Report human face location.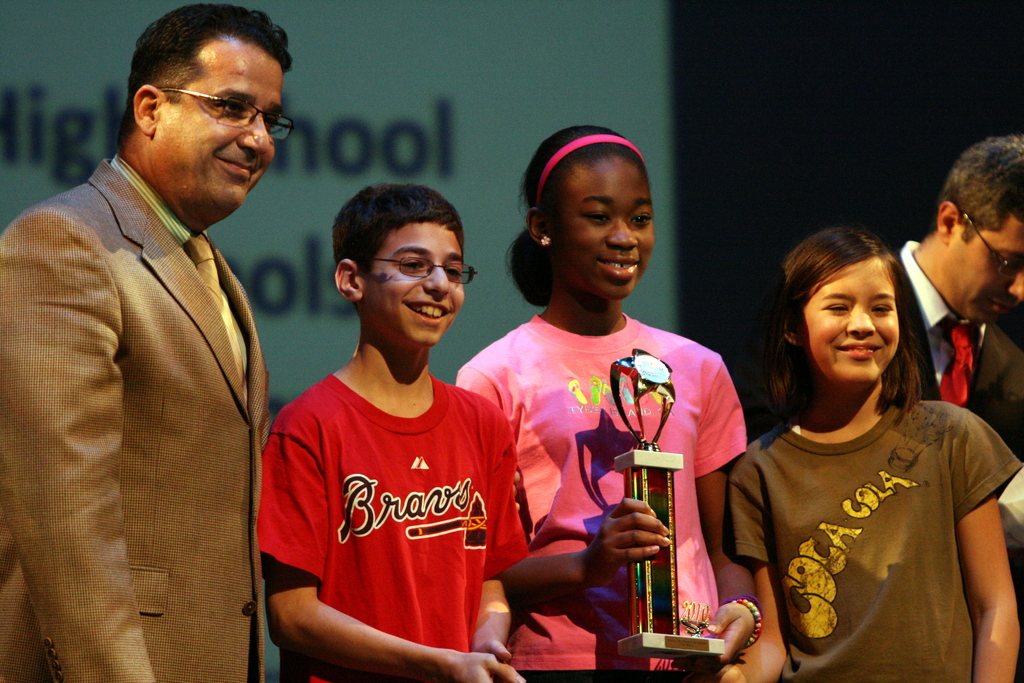
Report: locate(550, 154, 657, 299).
